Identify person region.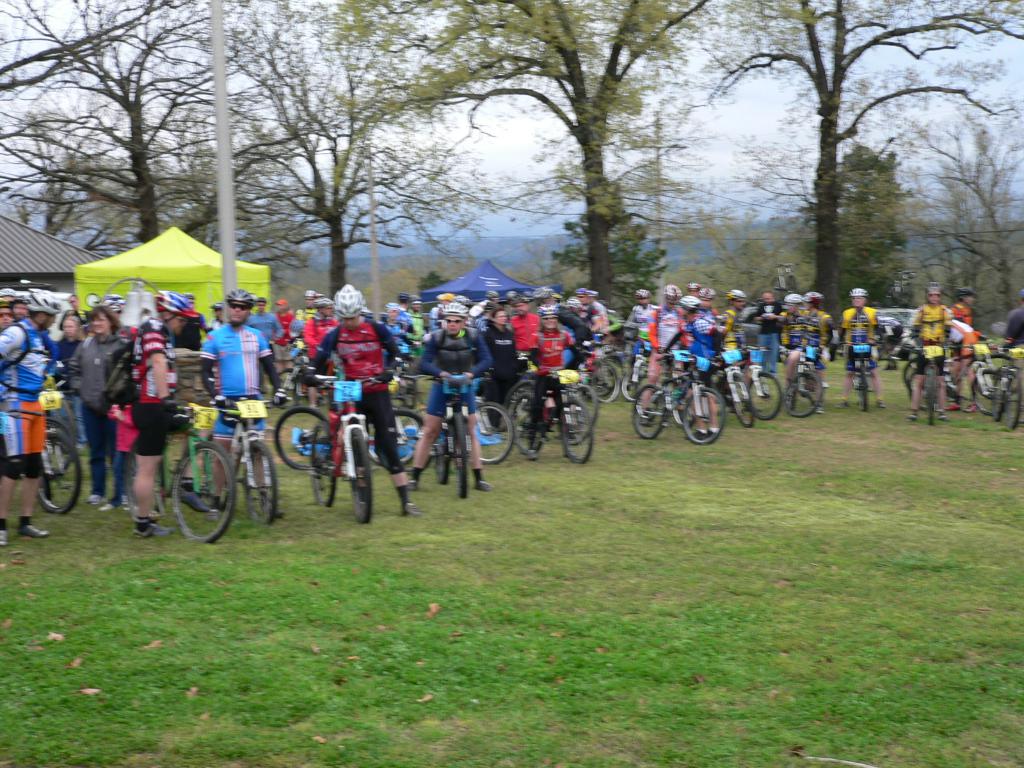
Region: [296, 280, 416, 515].
